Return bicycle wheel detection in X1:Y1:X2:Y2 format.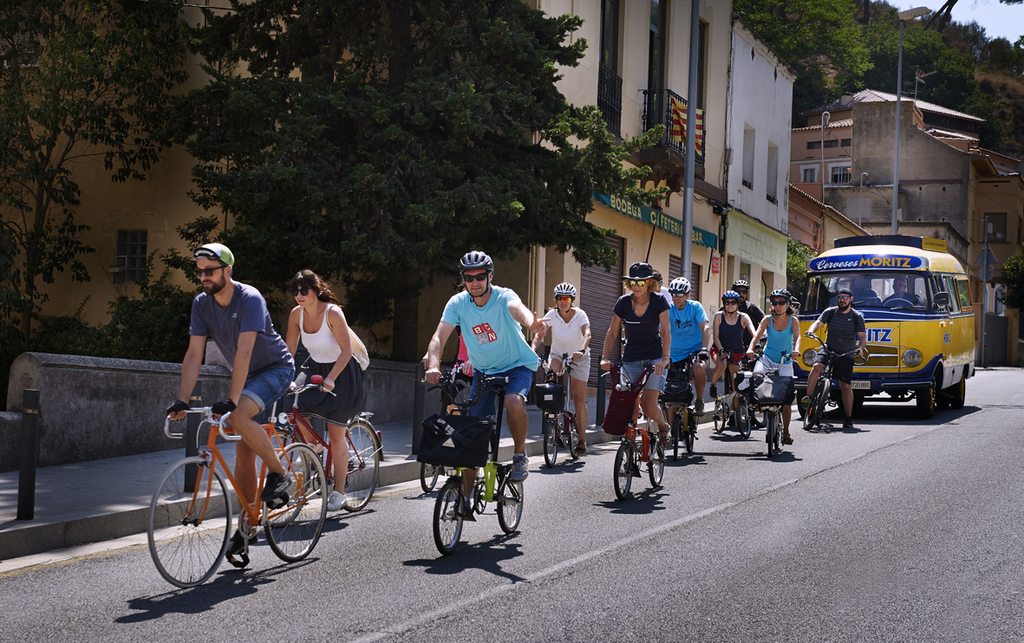
261:423:311:526.
